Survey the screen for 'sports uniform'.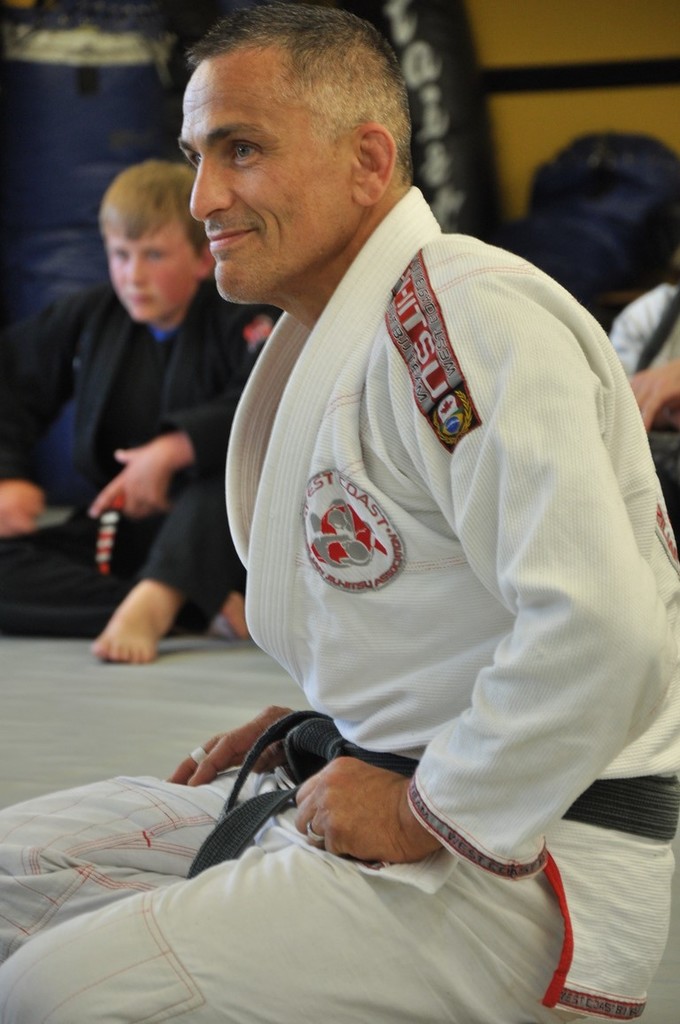
Survey found: box=[71, 163, 661, 981].
